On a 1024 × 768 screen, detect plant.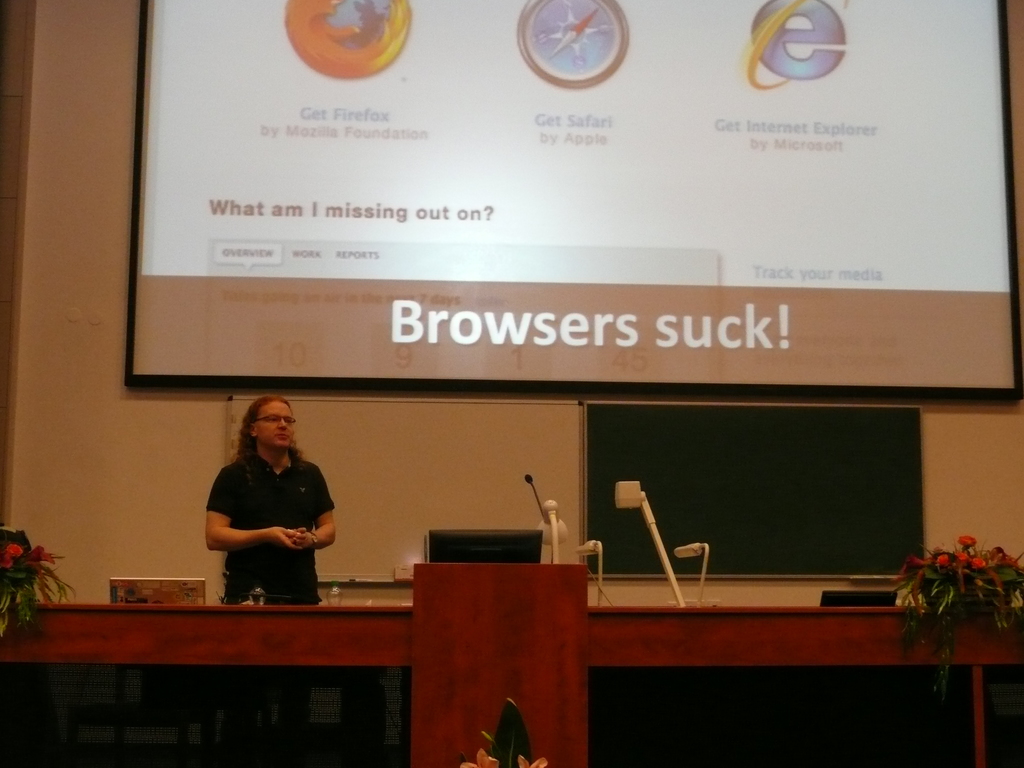
bbox=(0, 522, 75, 644).
